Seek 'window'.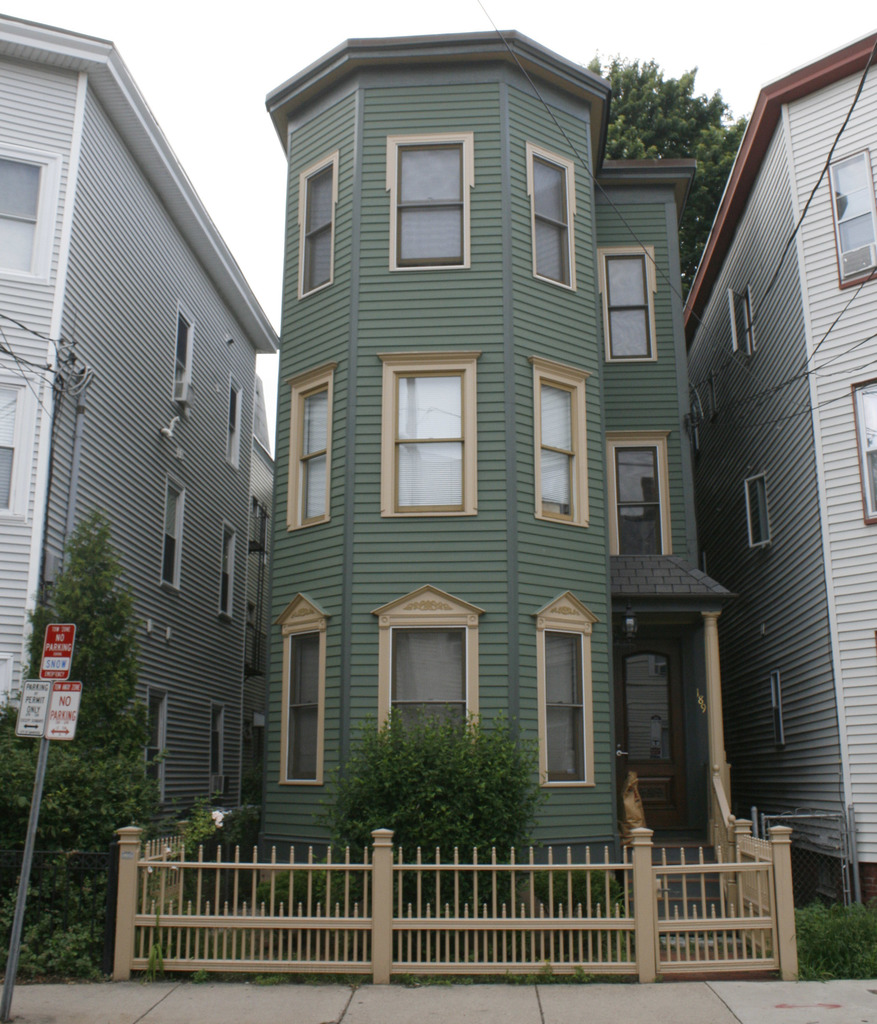
left=763, top=673, right=784, bottom=748.
